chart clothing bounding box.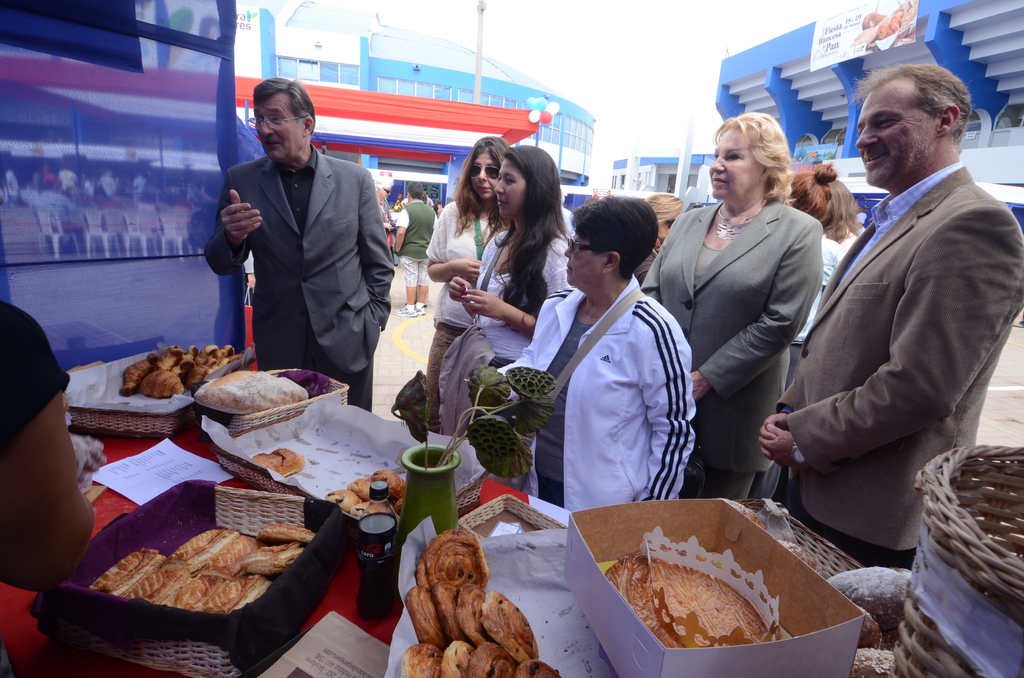
Charted: <bbox>385, 204, 442, 245</bbox>.
